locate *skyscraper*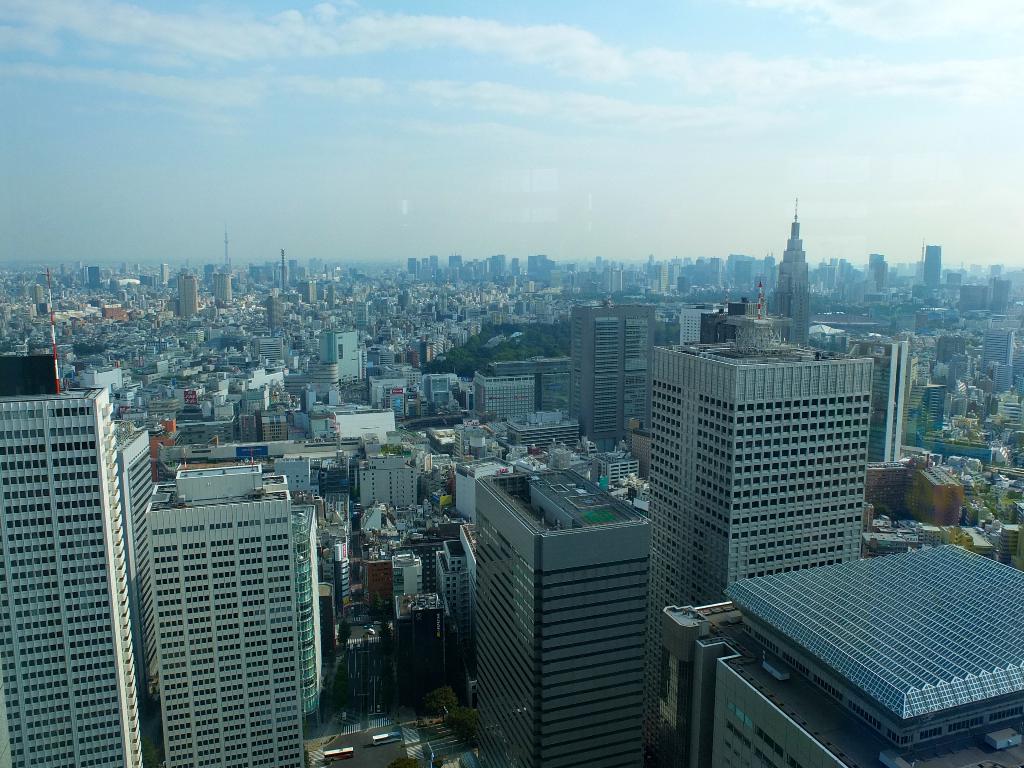
[x1=636, y1=535, x2=1023, y2=767]
